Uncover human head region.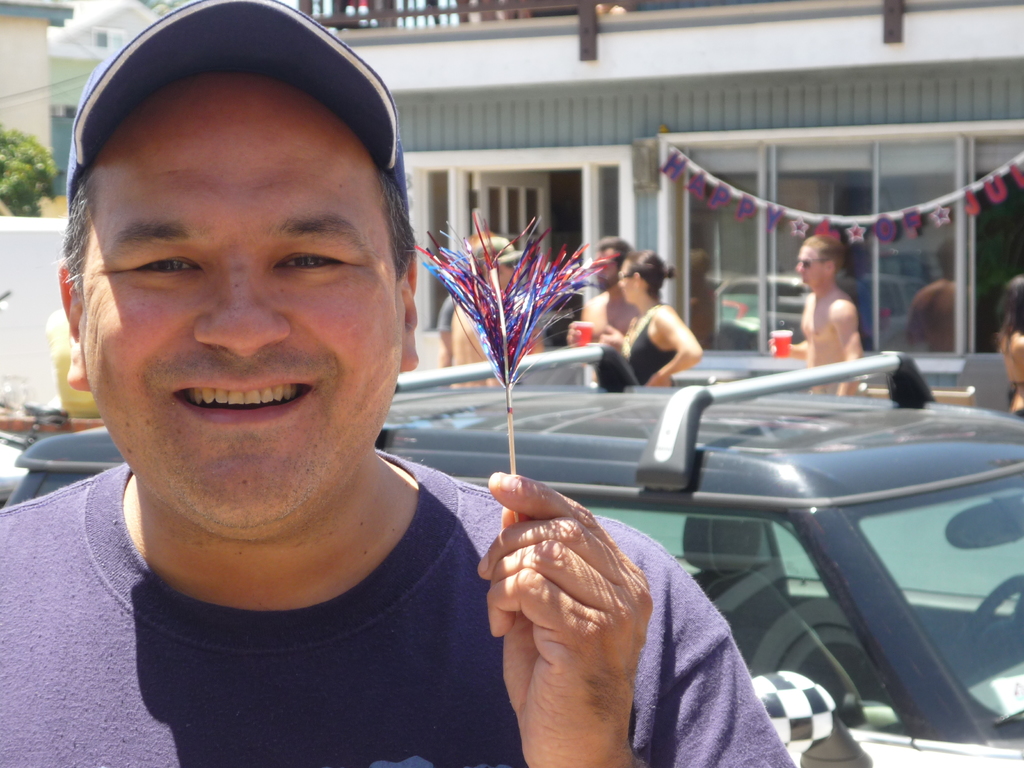
Uncovered: 619,252,666,299.
